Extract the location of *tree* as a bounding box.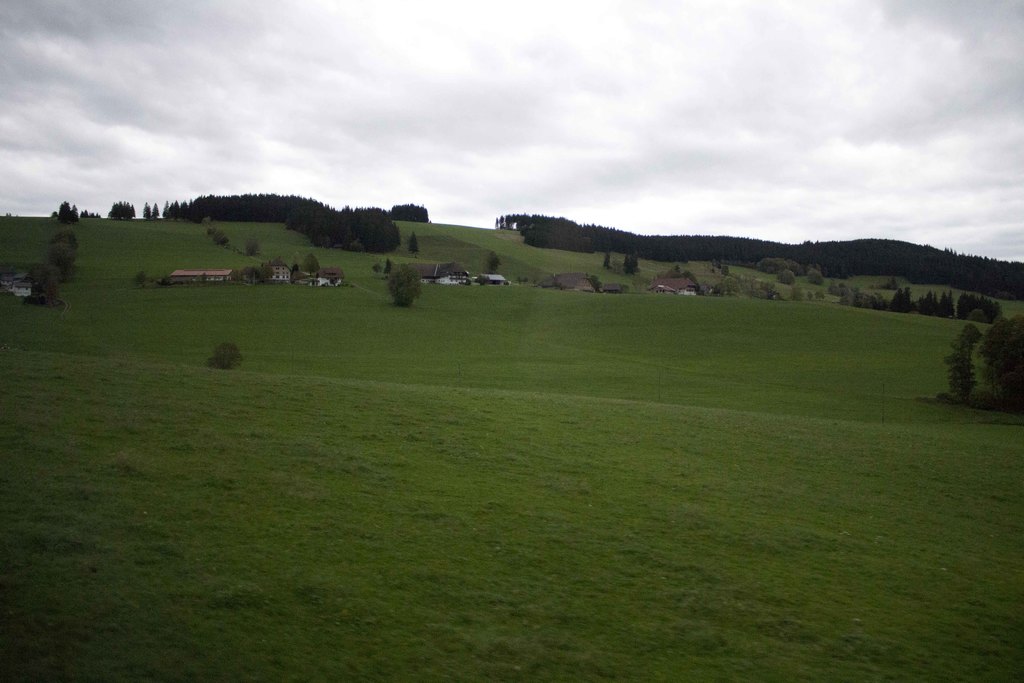
x1=780 y1=270 x2=796 y2=287.
